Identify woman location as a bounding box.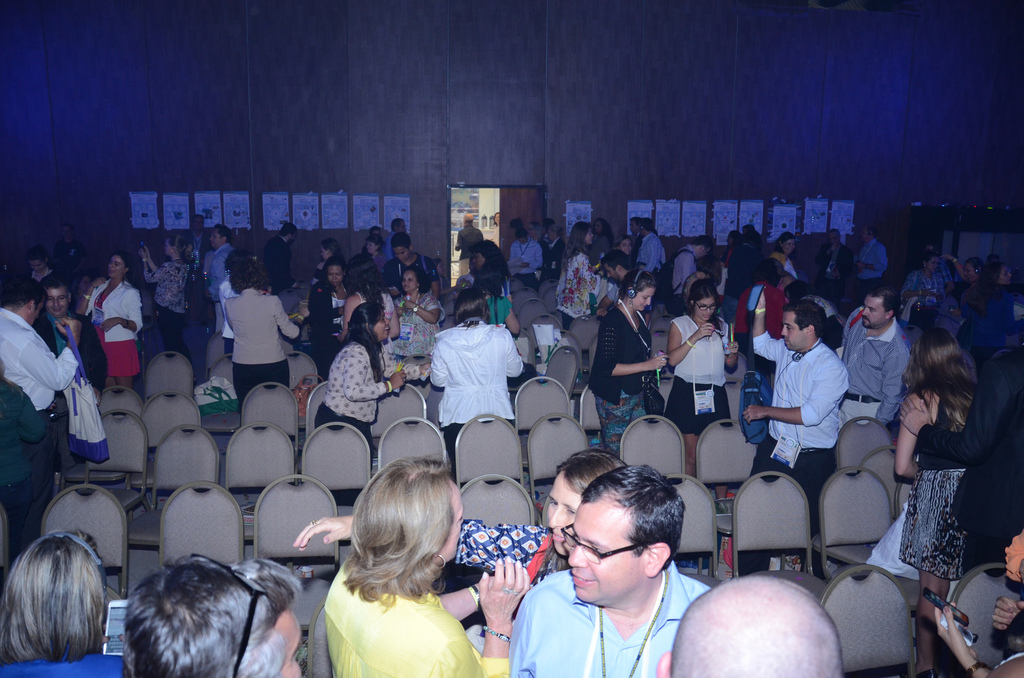
<box>83,249,150,387</box>.
